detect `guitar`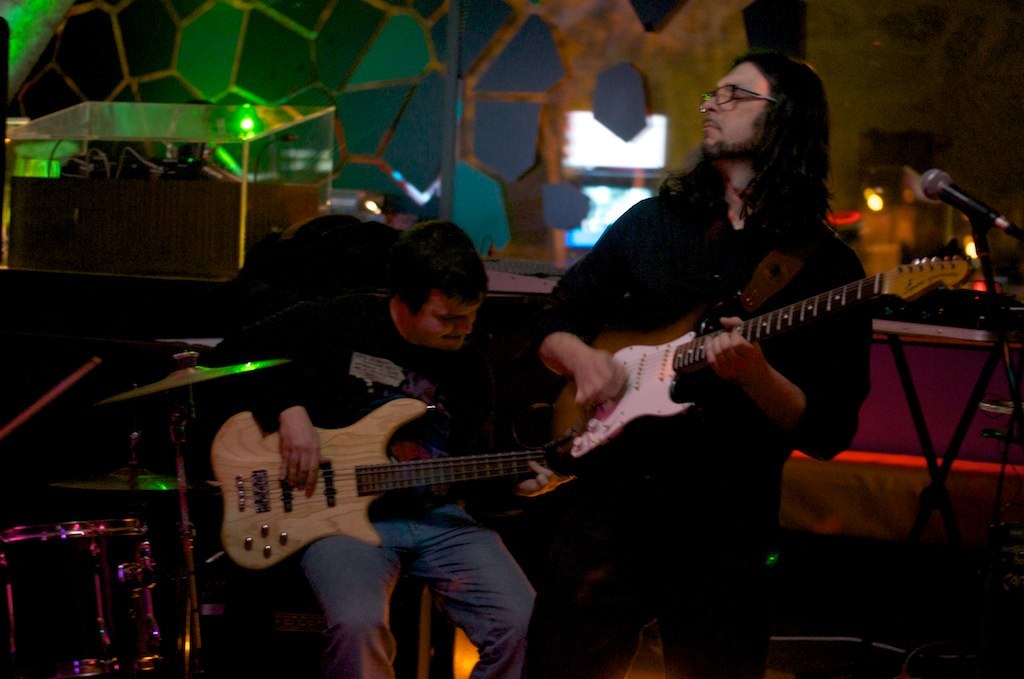
left=529, top=249, right=968, bottom=442
